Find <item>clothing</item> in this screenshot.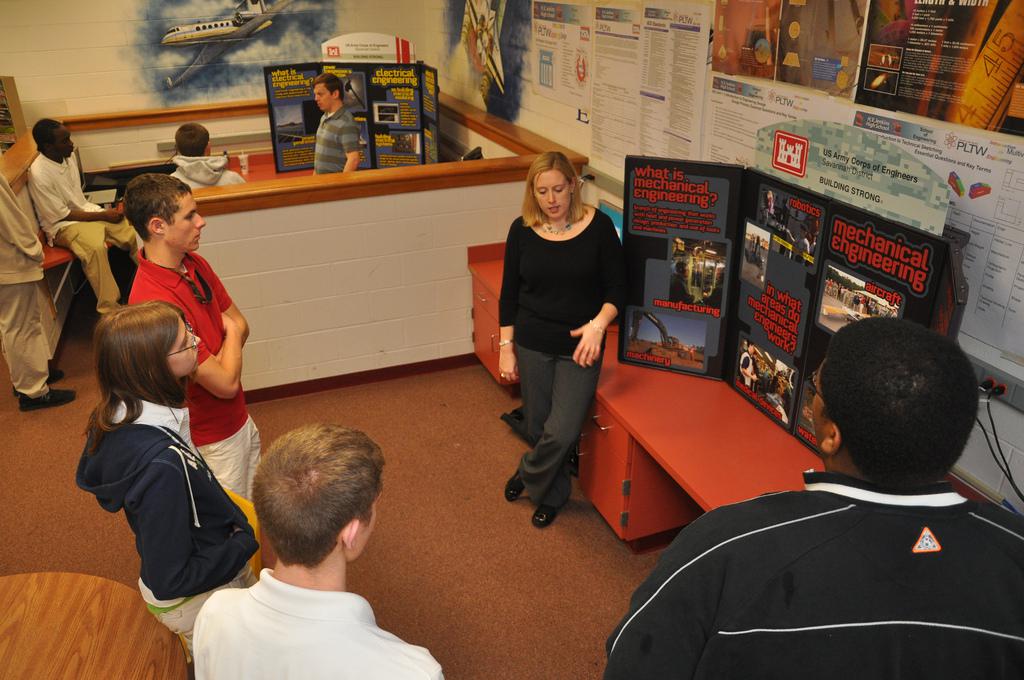
The bounding box for <item>clothing</item> is x1=160 y1=154 x2=249 y2=203.
